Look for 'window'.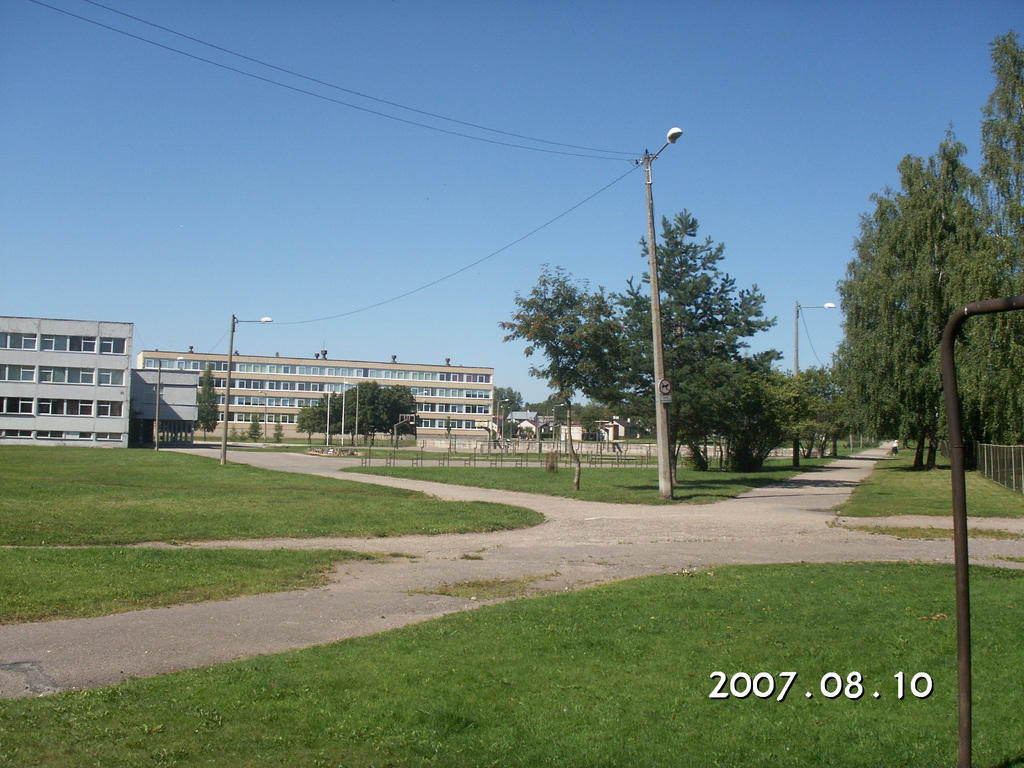
Found: box(296, 365, 307, 374).
